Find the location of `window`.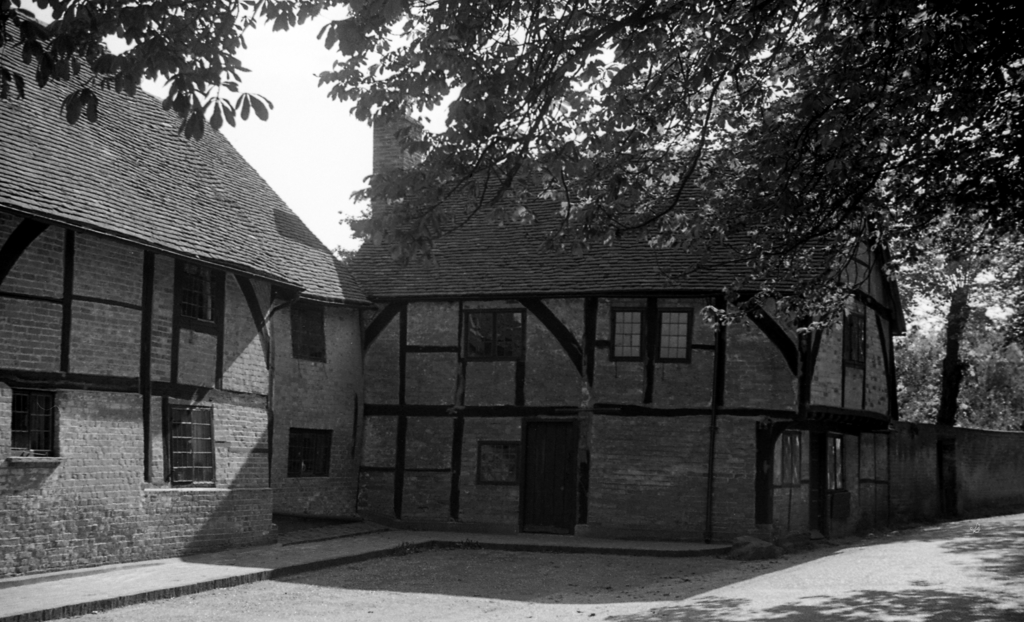
Location: bbox=[465, 310, 517, 362].
